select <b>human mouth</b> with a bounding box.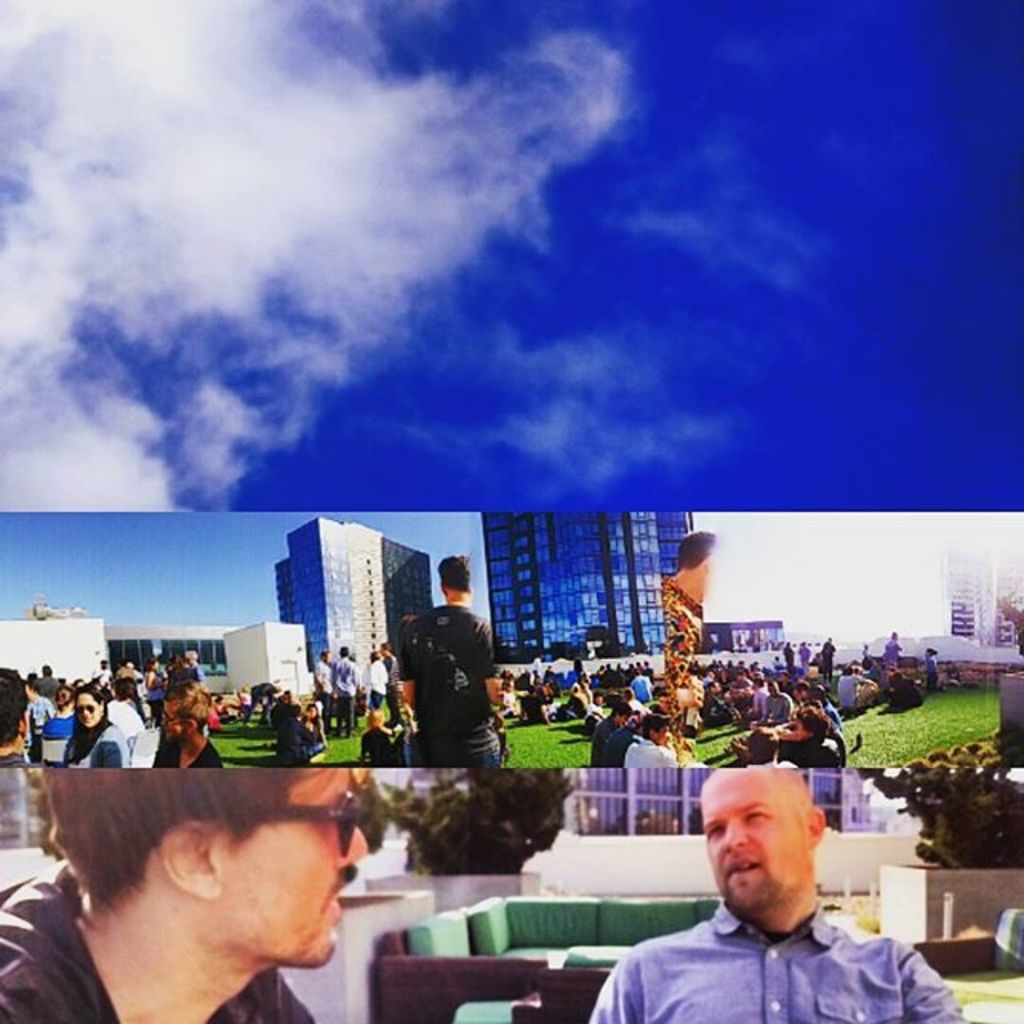
<region>730, 851, 766, 885</region>.
